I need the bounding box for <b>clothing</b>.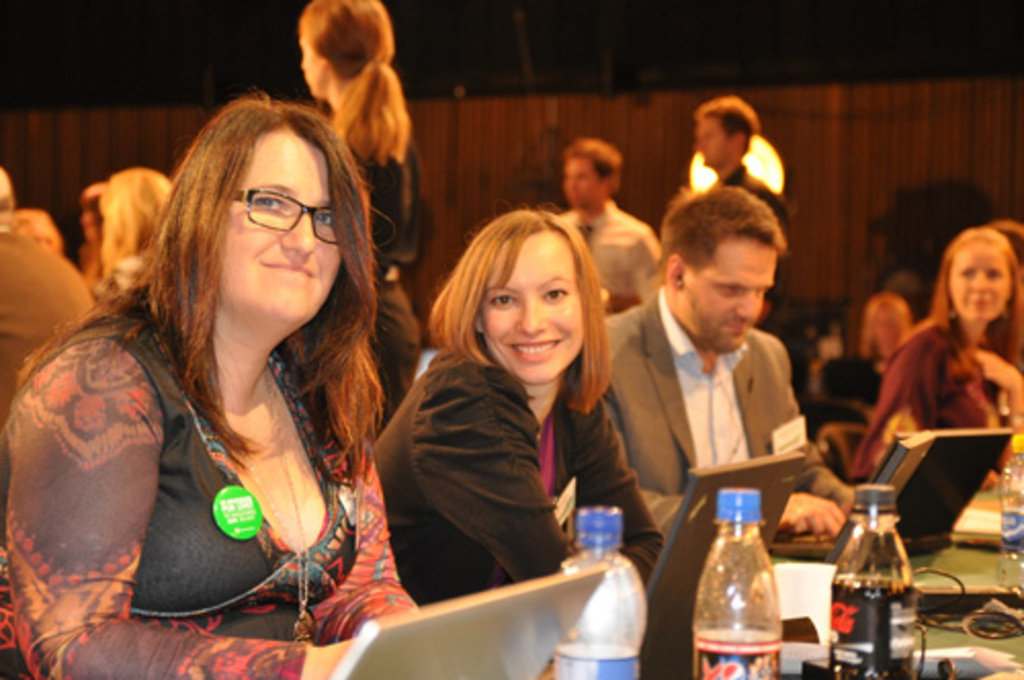
Here it is: left=367, top=135, right=430, bottom=375.
